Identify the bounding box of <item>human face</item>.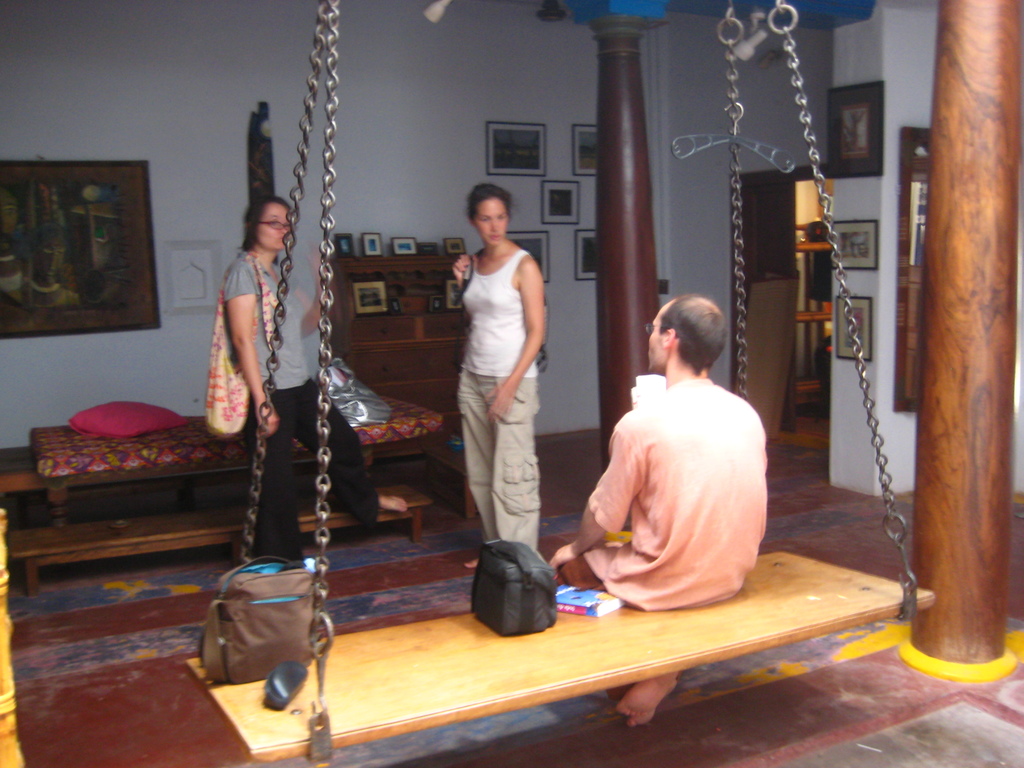
478 200 508 241.
